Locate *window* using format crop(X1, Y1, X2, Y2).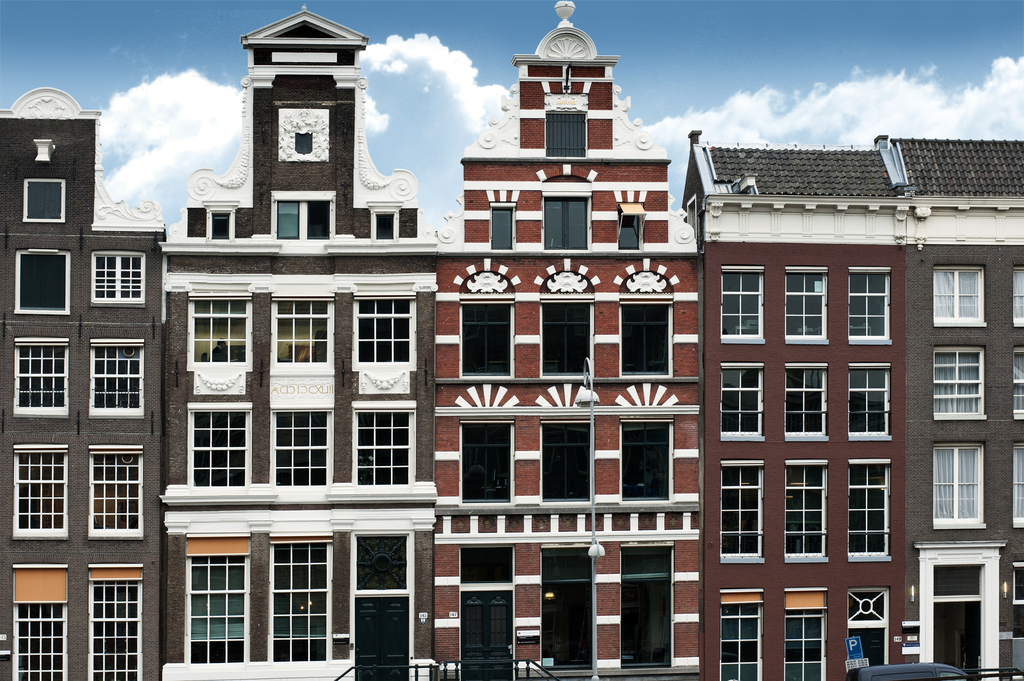
crop(540, 303, 593, 378).
